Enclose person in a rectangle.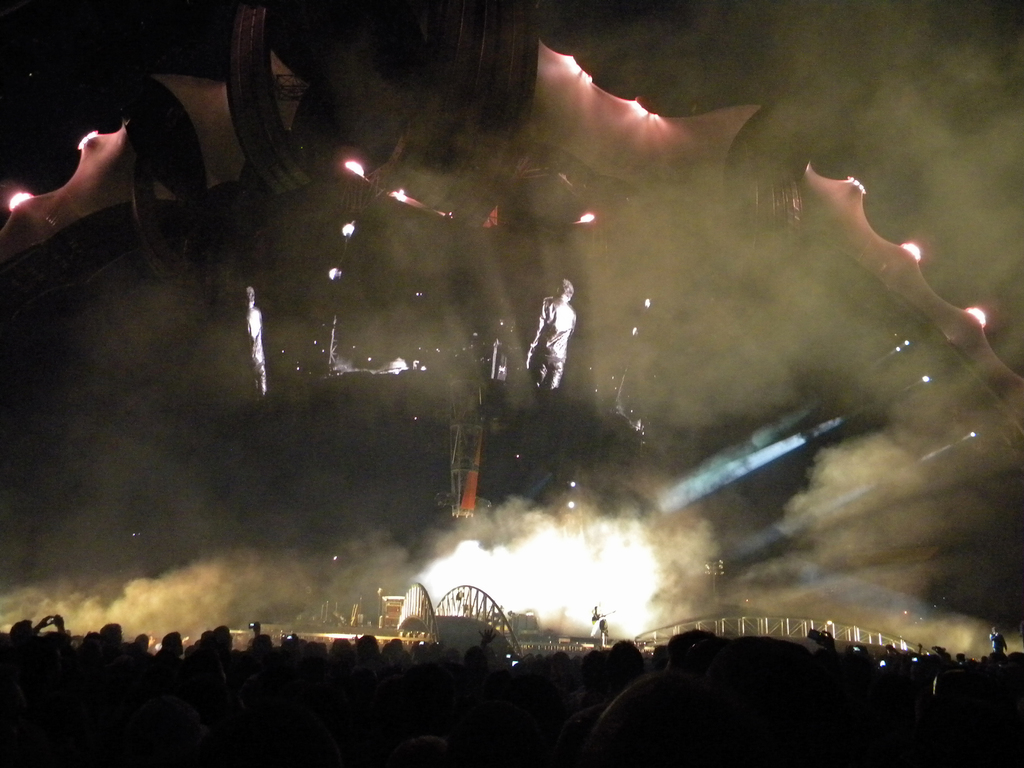
527,279,580,397.
